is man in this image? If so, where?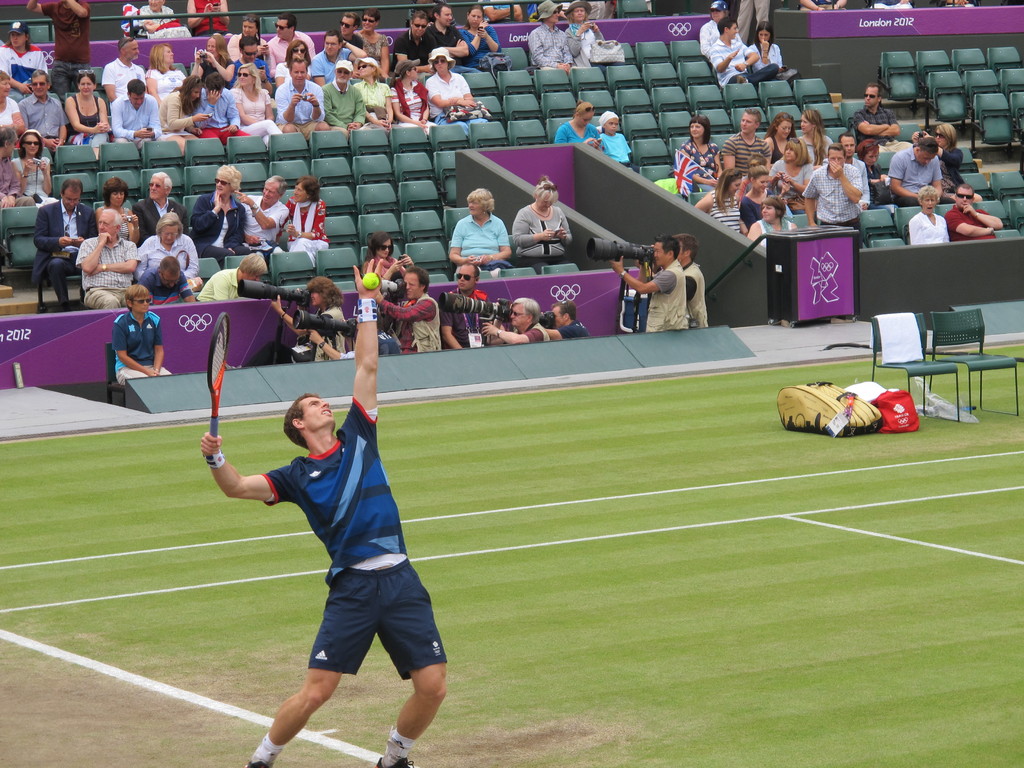
Yes, at <bbox>548, 298, 597, 346</bbox>.
